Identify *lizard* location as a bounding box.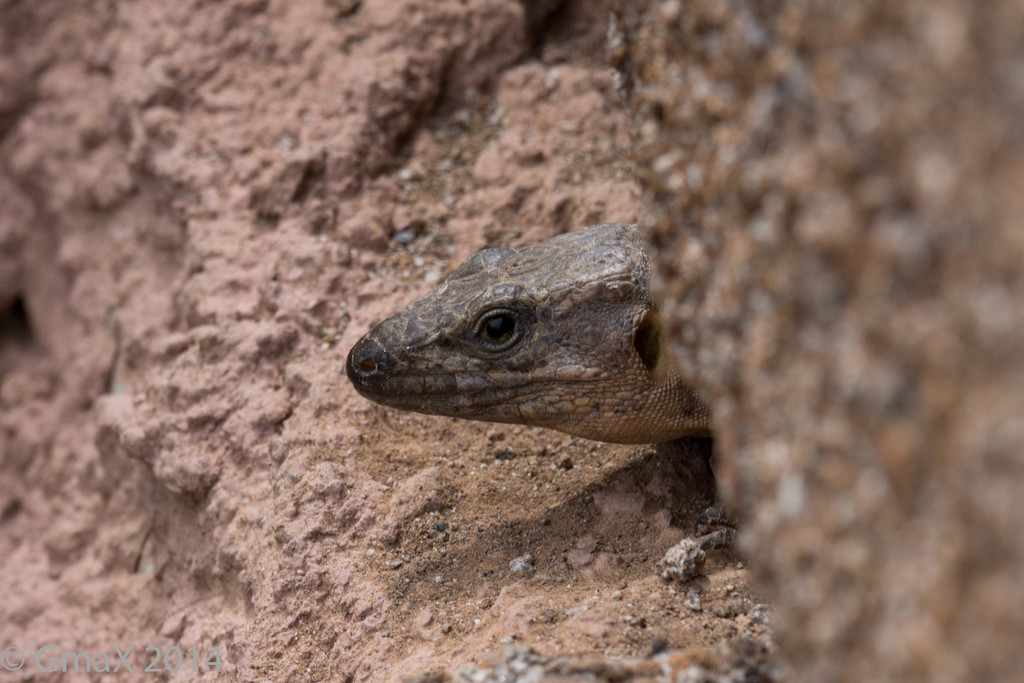
detection(358, 224, 742, 543).
